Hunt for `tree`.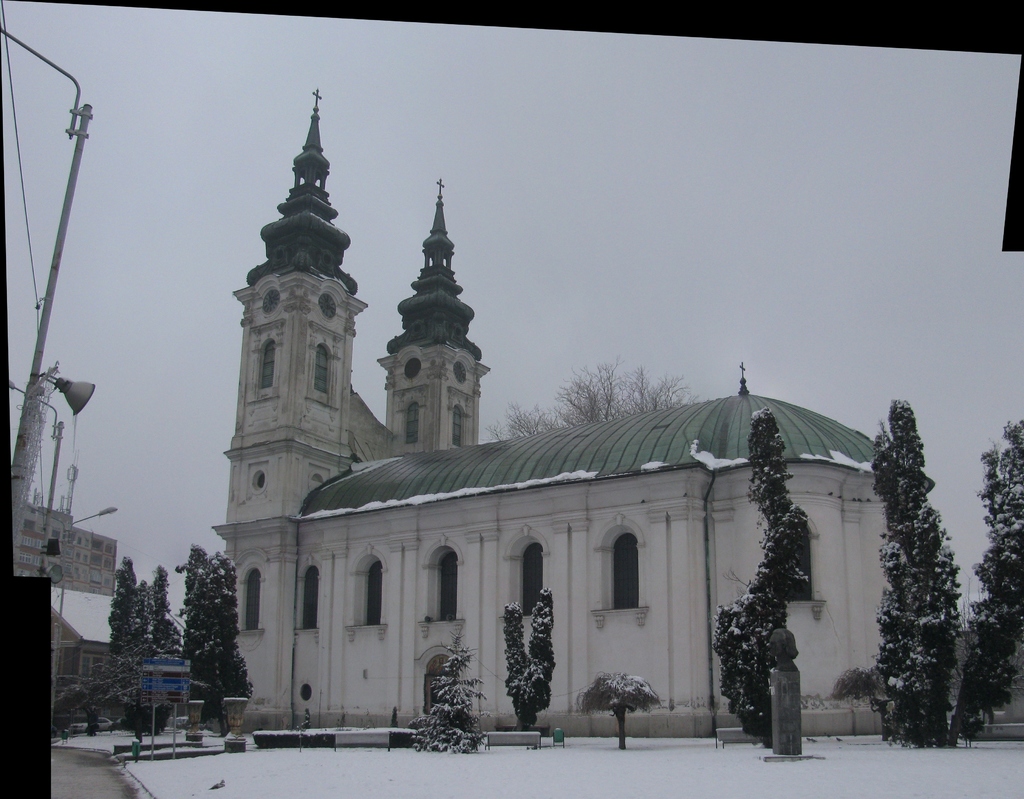
Hunted down at <bbox>952, 418, 1023, 745</bbox>.
